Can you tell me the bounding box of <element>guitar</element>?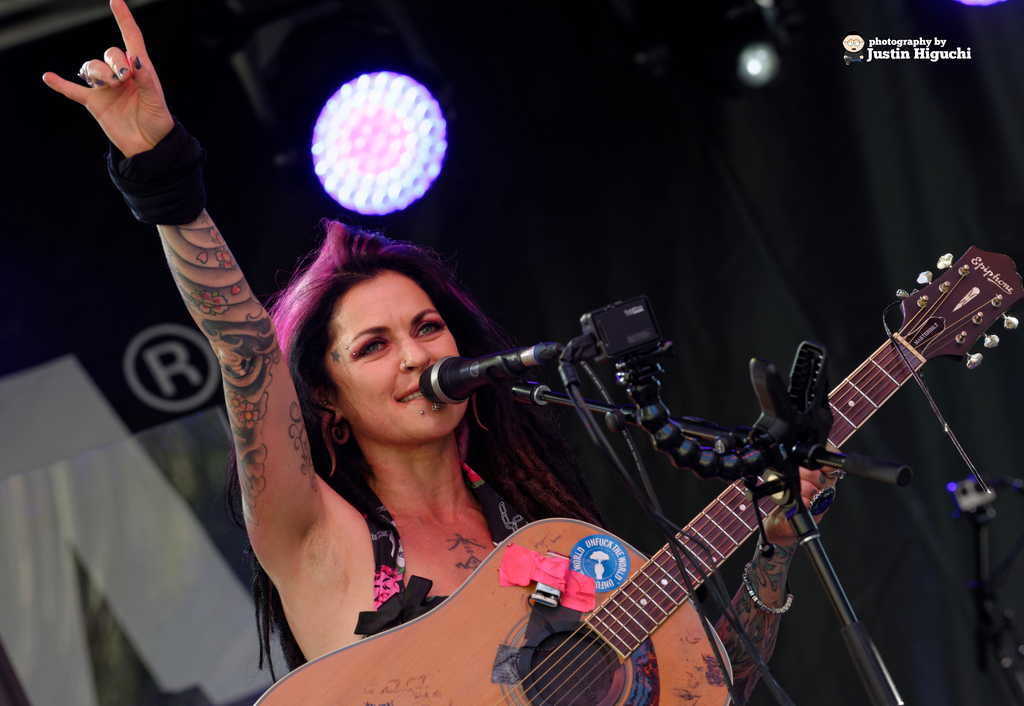
[x1=250, y1=243, x2=1018, y2=705].
